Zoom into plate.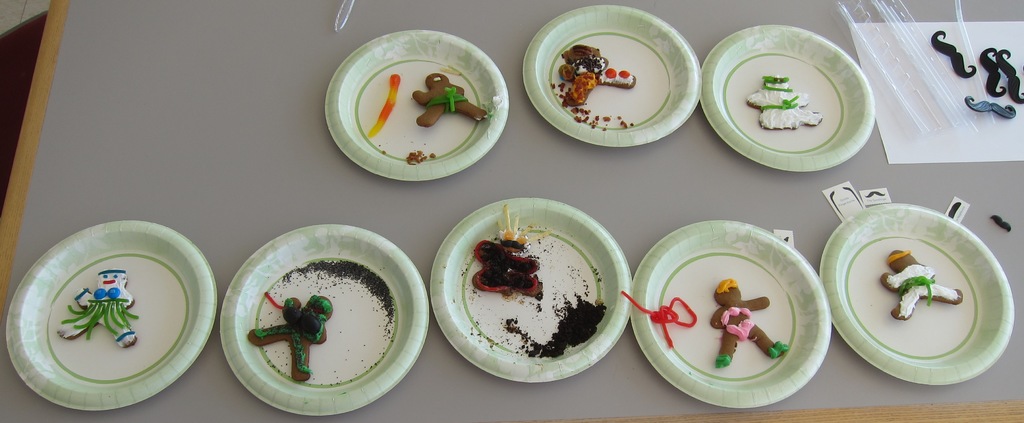
Zoom target: <bbox>842, 201, 1010, 377</bbox>.
